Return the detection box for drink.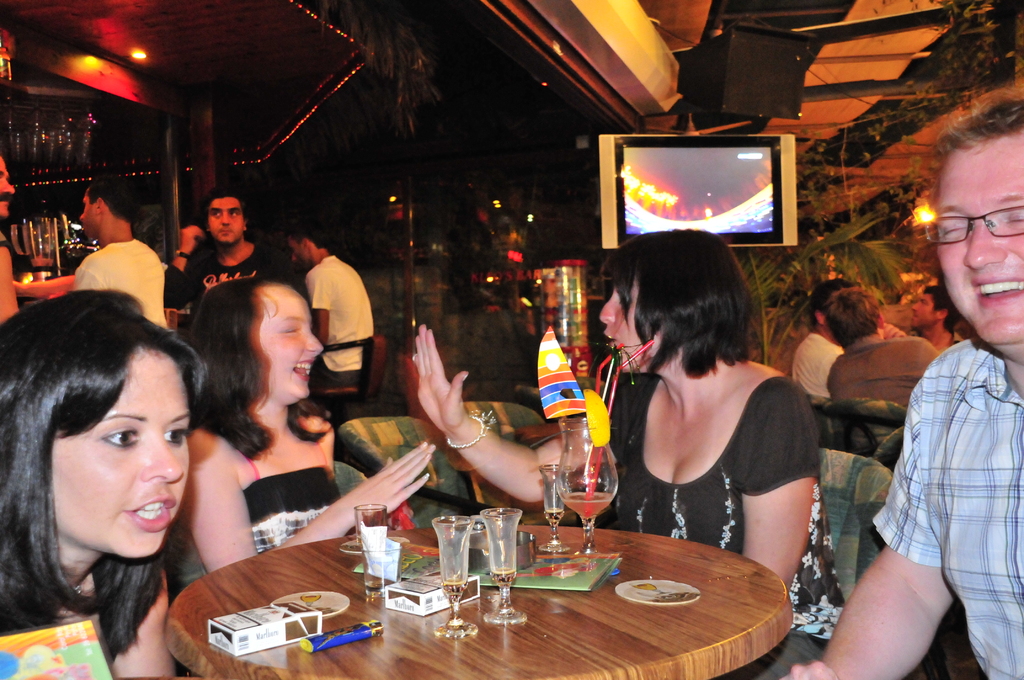
pyautogui.locateOnScreen(457, 519, 527, 611).
